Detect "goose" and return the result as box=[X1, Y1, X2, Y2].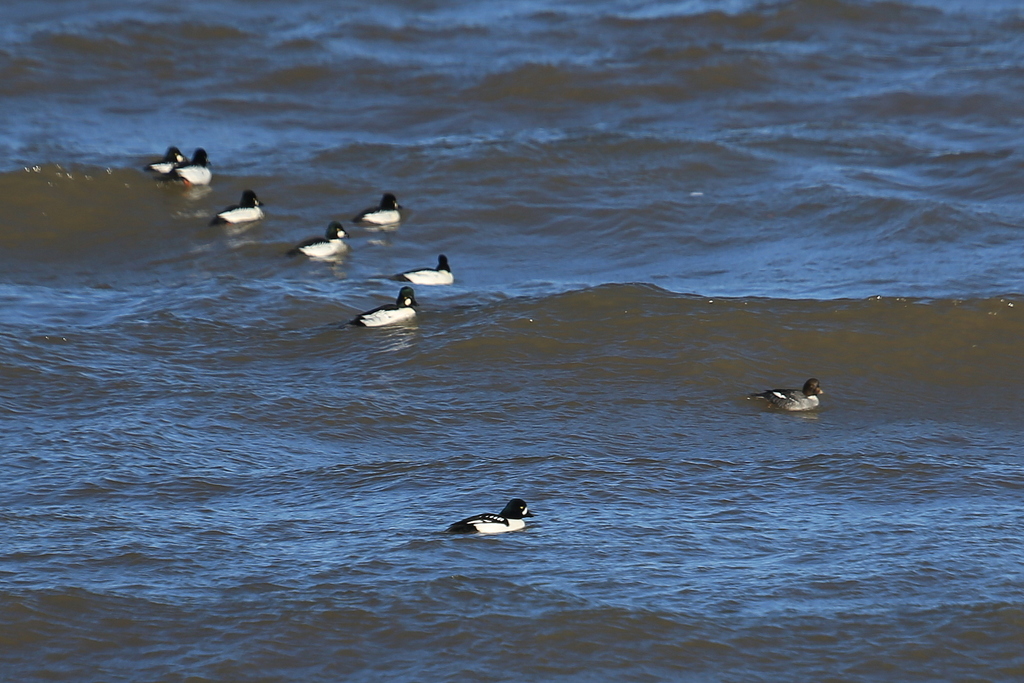
box=[216, 185, 268, 220].
